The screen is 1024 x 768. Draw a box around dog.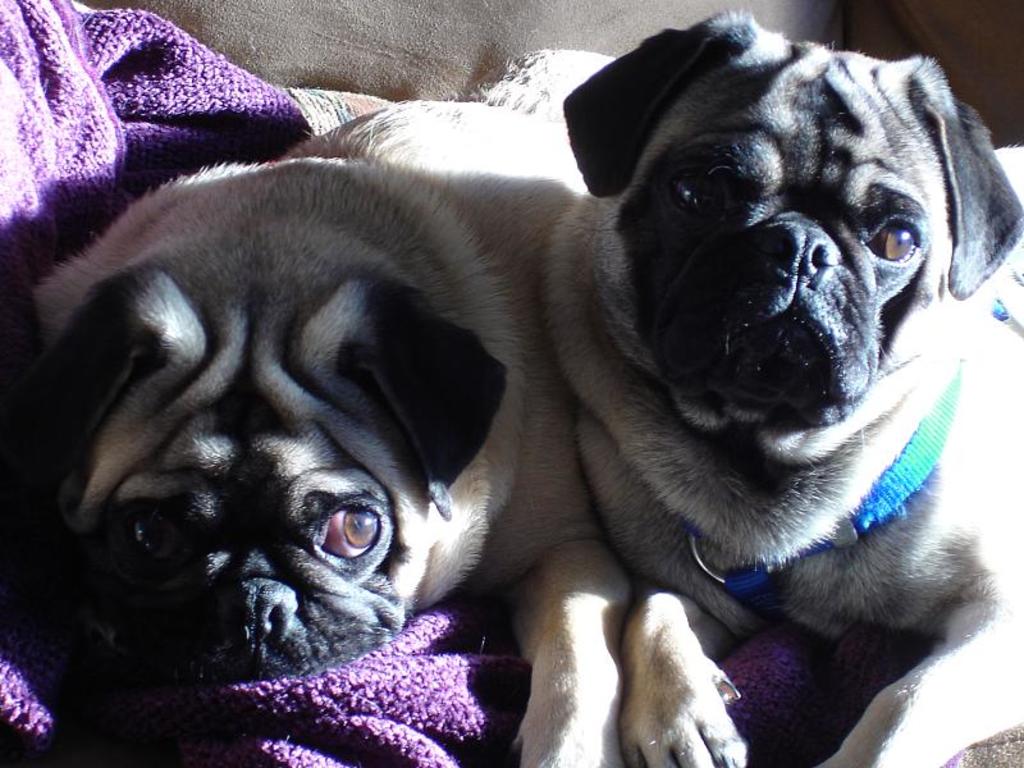
box(24, 44, 636, 767).
